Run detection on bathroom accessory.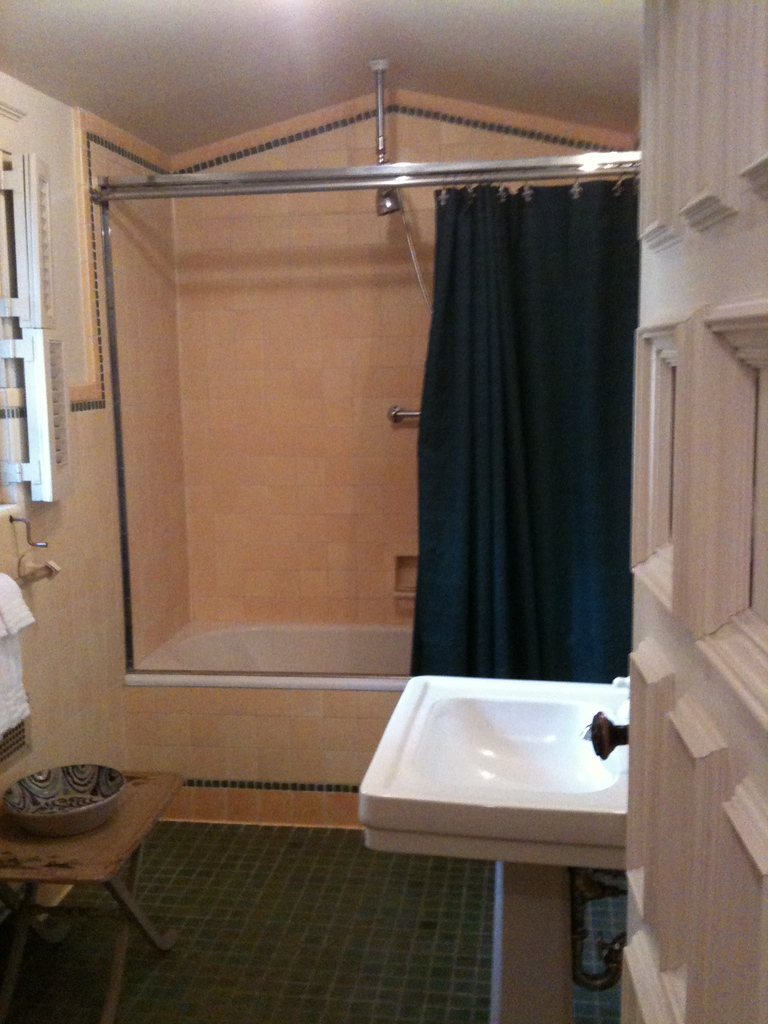
Result: x1=355 y1=32 x2=439 y2=230.
